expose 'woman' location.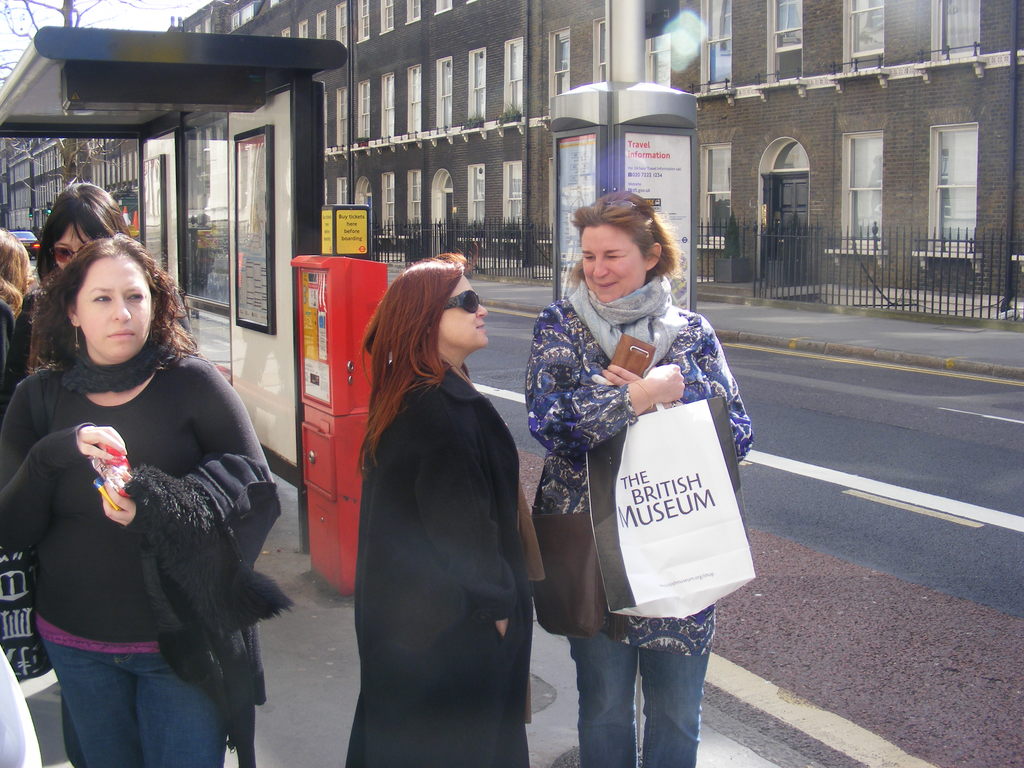
Exposed at select_region(0, 176, 205, 413).
